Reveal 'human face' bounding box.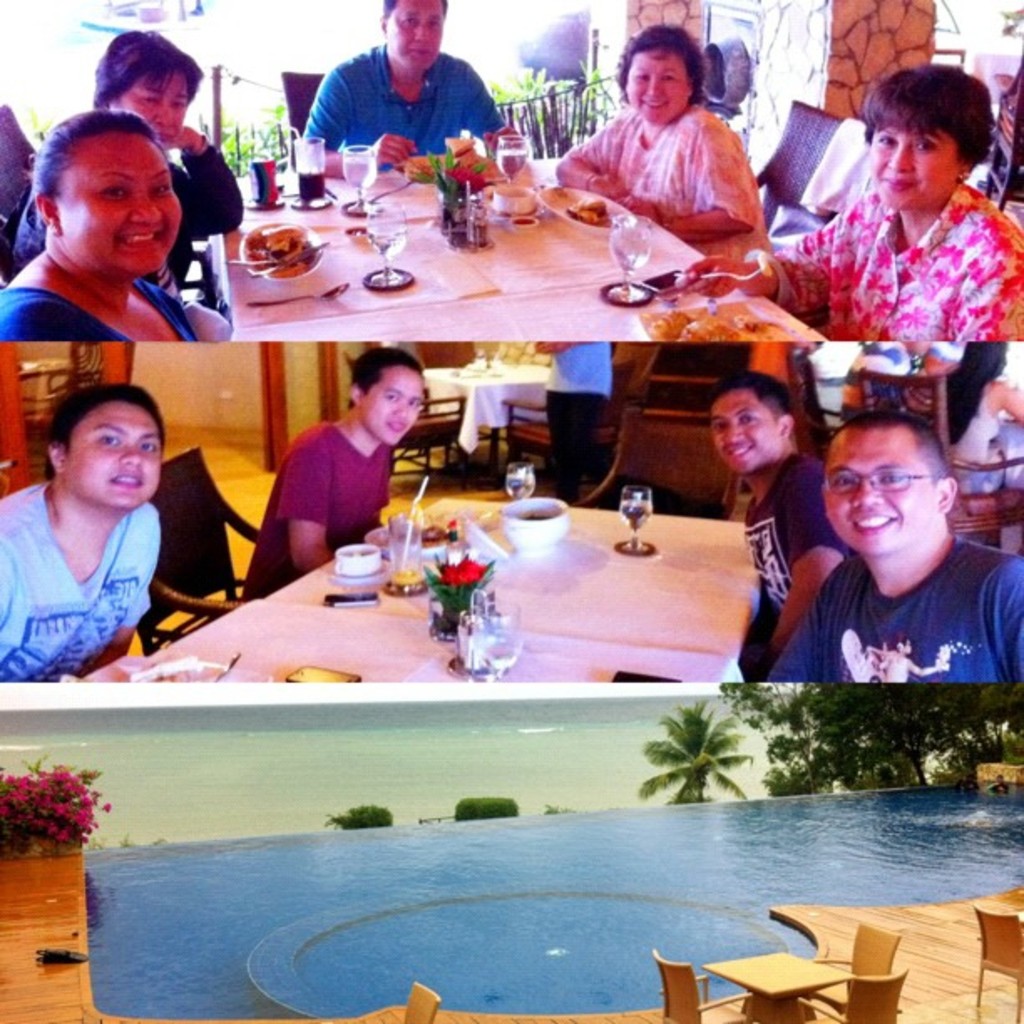
Revealed: (x1=55, y1=131, x2=182, y2=276).
